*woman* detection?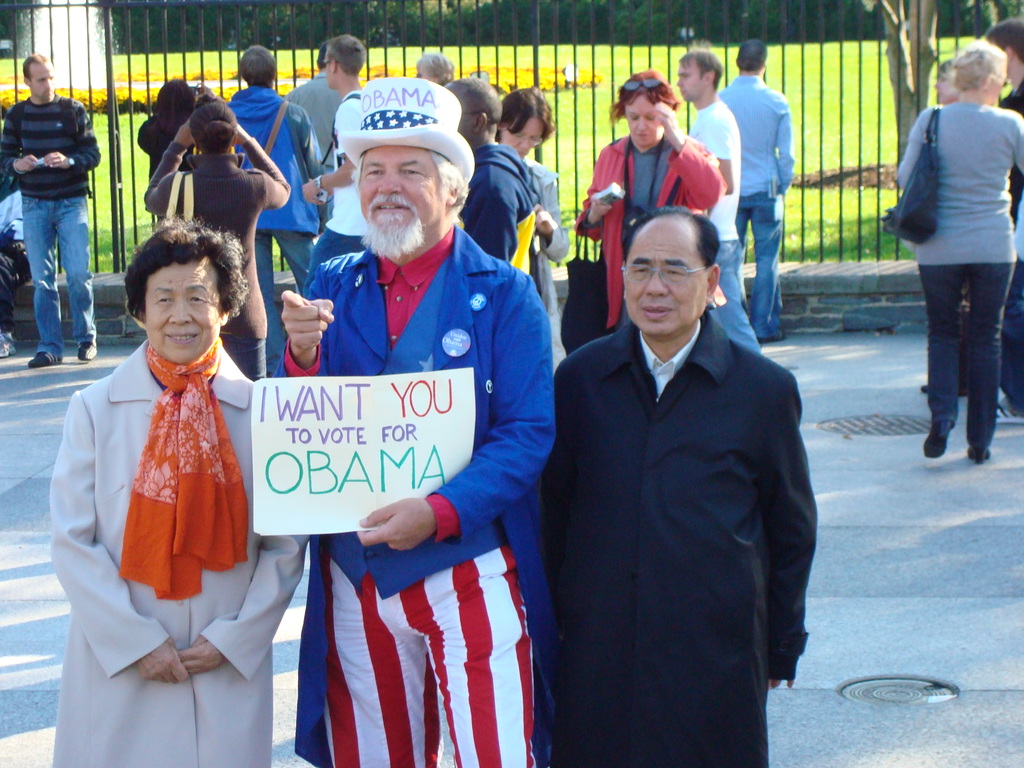
x1=140 y1=76 x2=227 y2=180
